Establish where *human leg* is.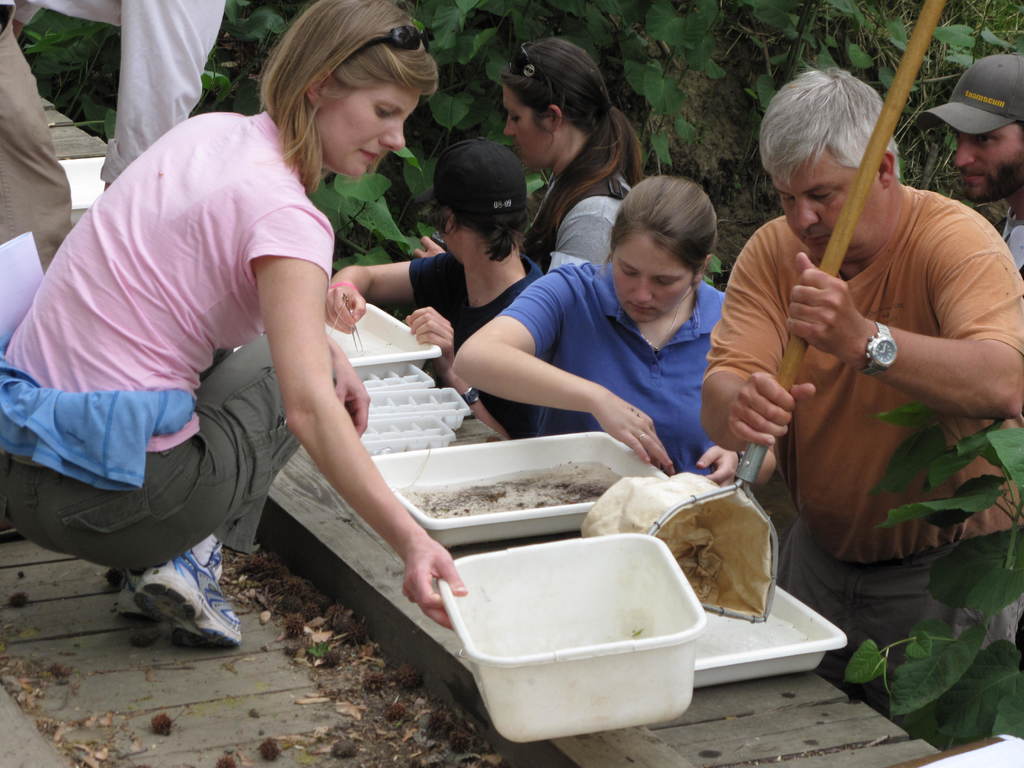
Established at (76, 339, 288, 648).
